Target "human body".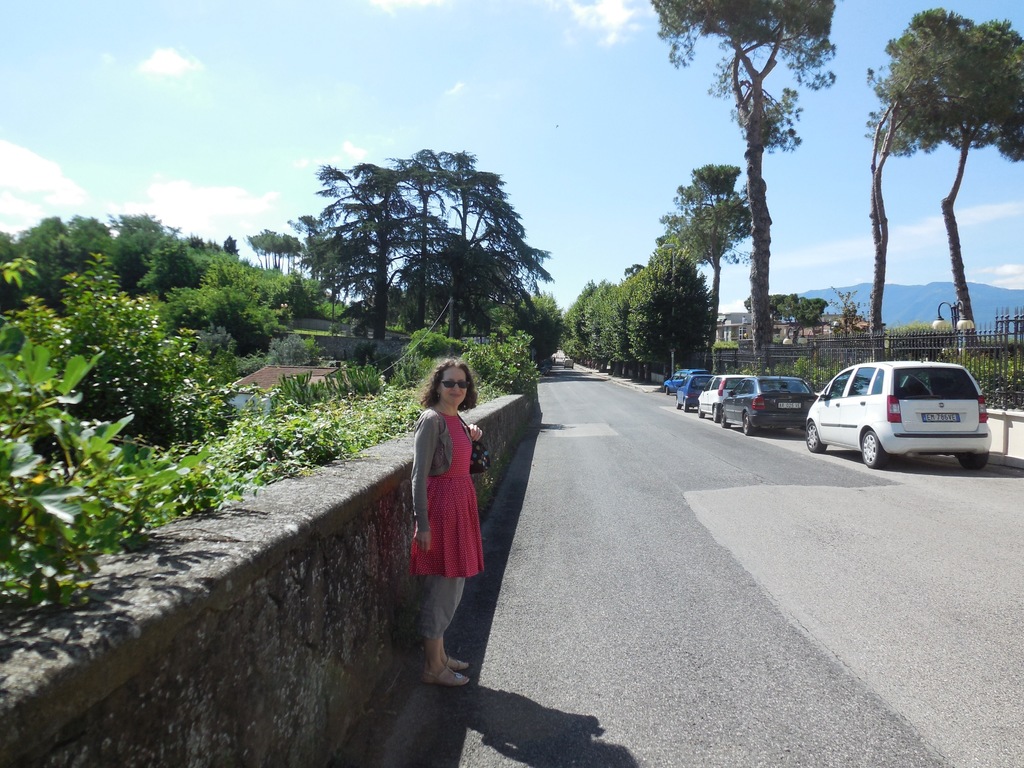
Target region: <box>407,351,490,687</box>.
